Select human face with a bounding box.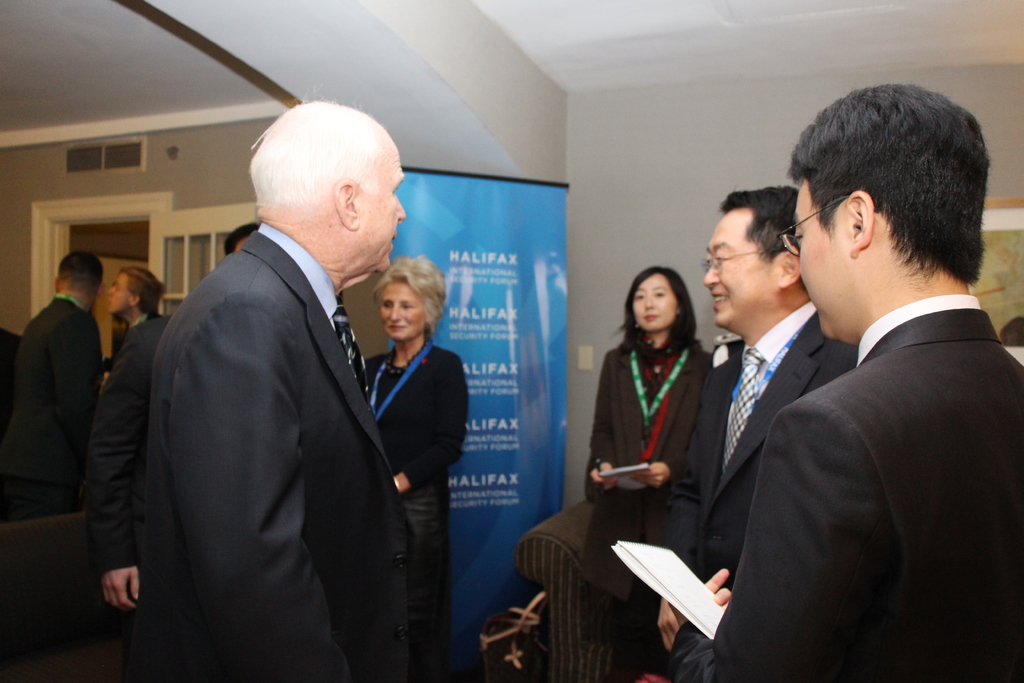
box=[794, 183, 837, 333].
